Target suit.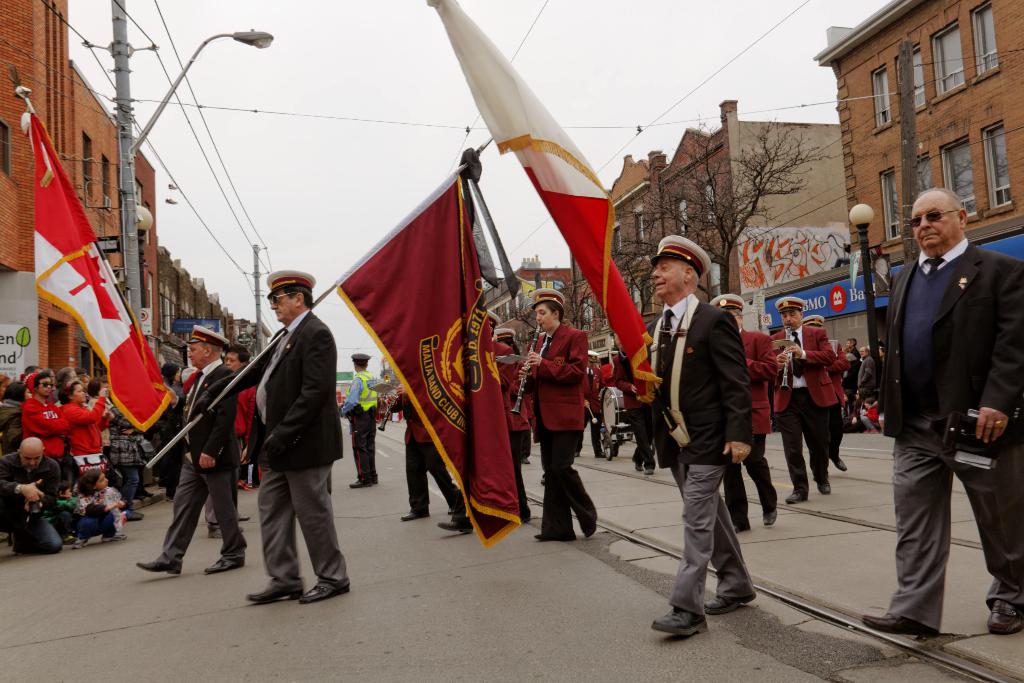
Target region: x1=827, y1=339, x2=851, y2=460.
